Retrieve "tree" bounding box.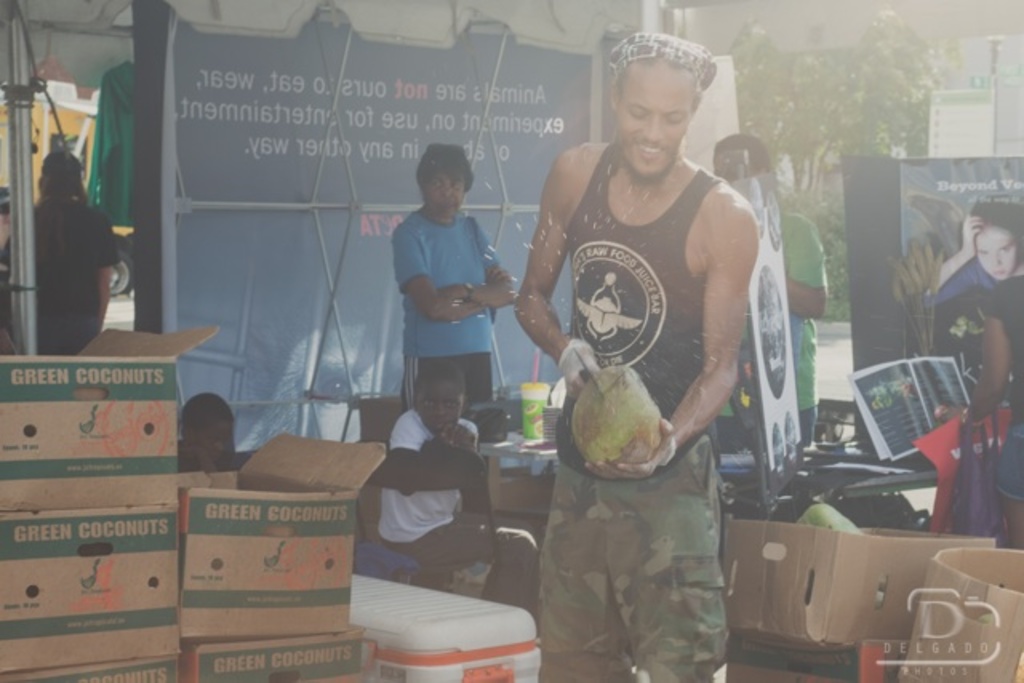
Bounding box: 723,10,947,195.
